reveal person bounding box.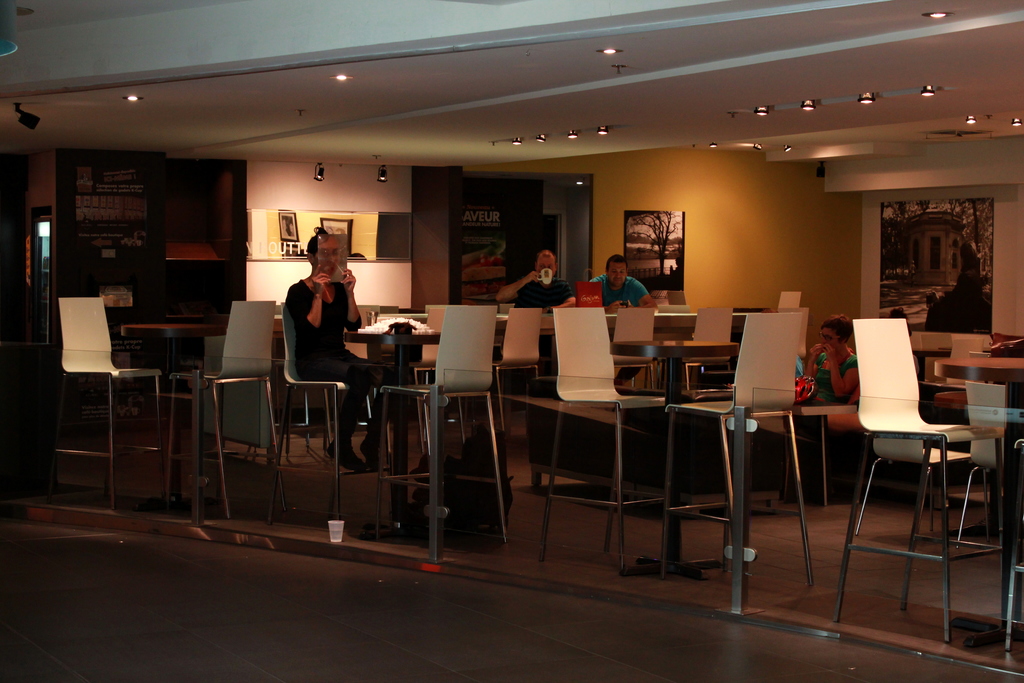
Revealed: detection(284, 224, 388, 473).
